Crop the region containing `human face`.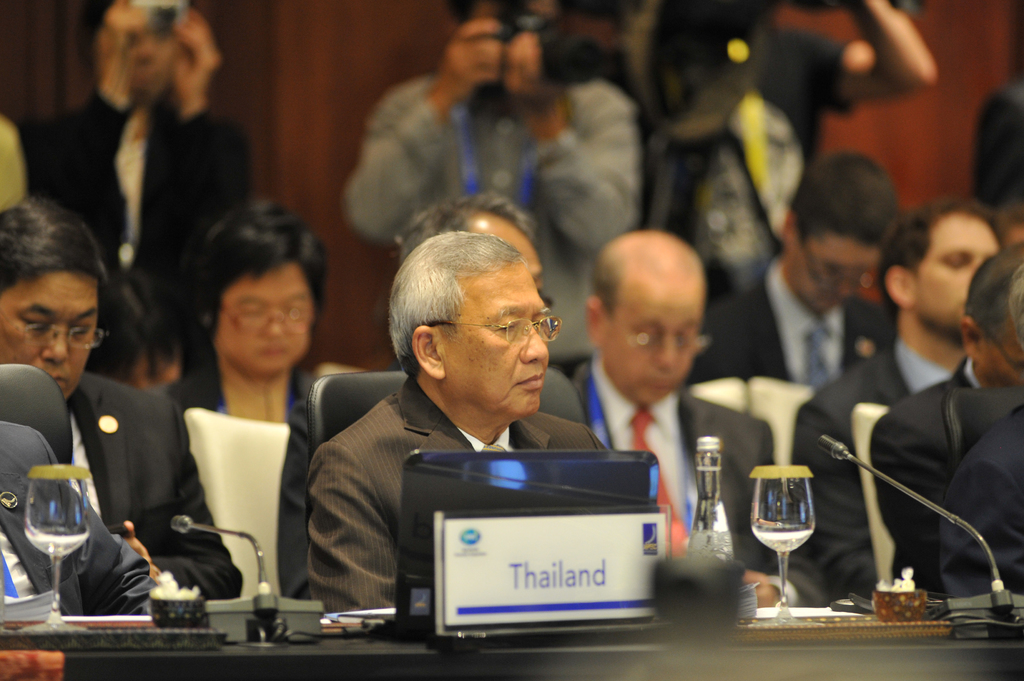
Crop region: Rect(609, 296, 706, 407).
